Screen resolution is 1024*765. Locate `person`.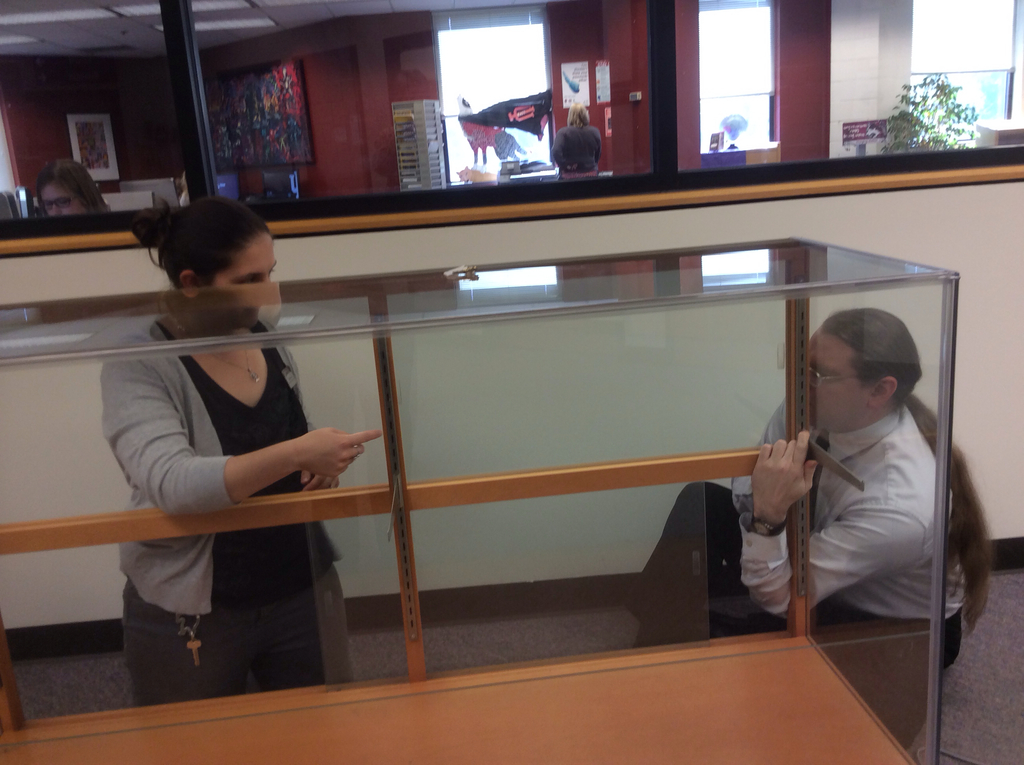
[627, 303, 989, 754].
